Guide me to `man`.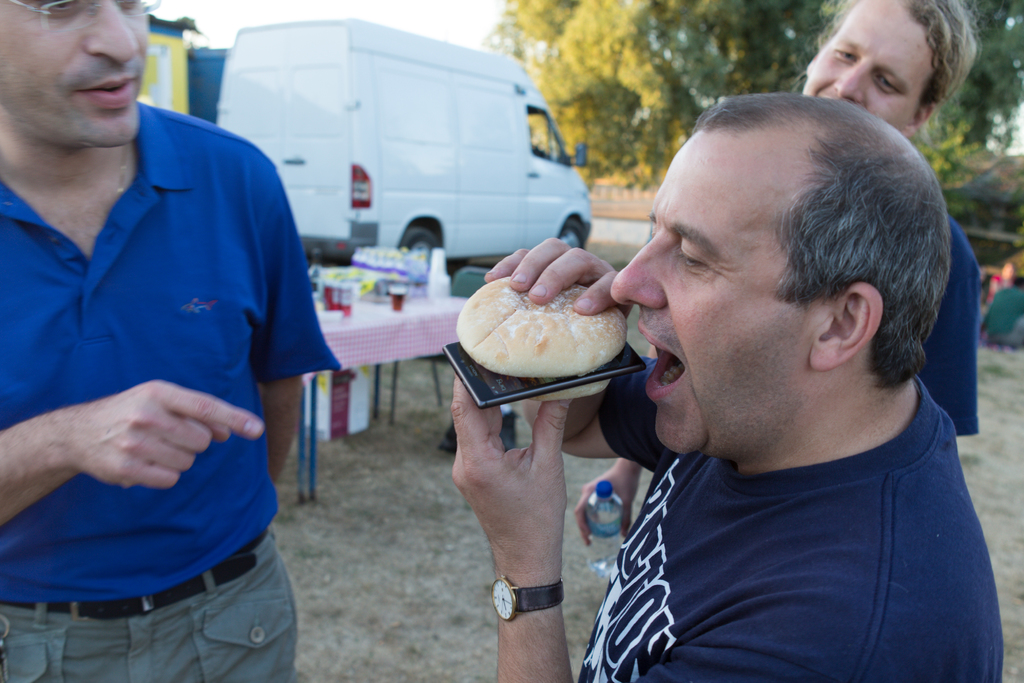
Guidance: Rect(0, 0, 338, 682).
